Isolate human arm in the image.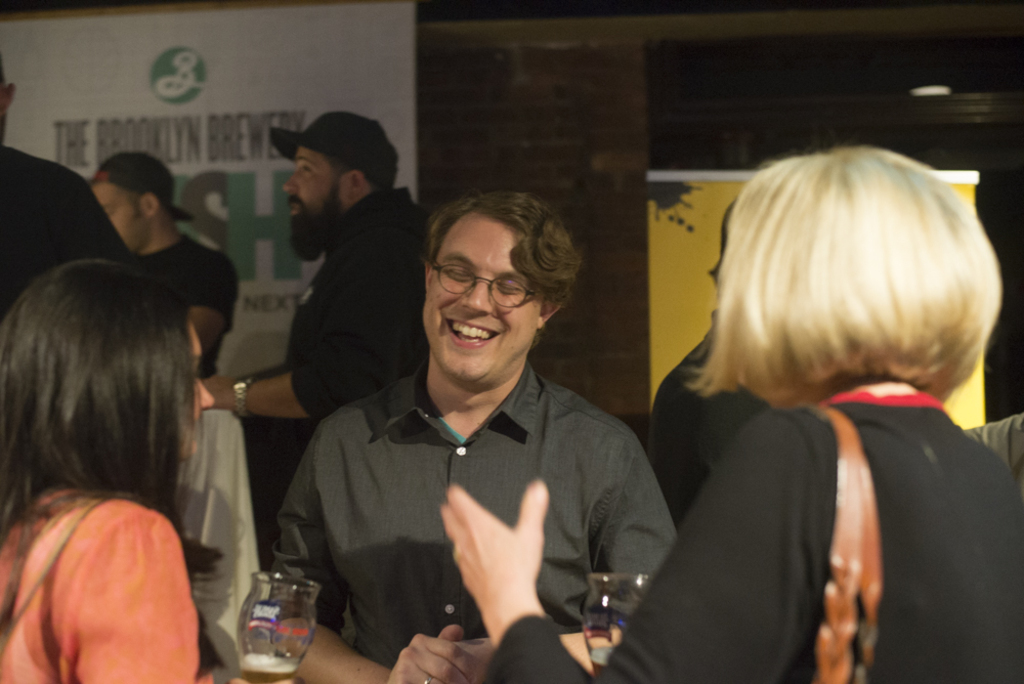
Isolated region: box(194, 277, 236, 357).
